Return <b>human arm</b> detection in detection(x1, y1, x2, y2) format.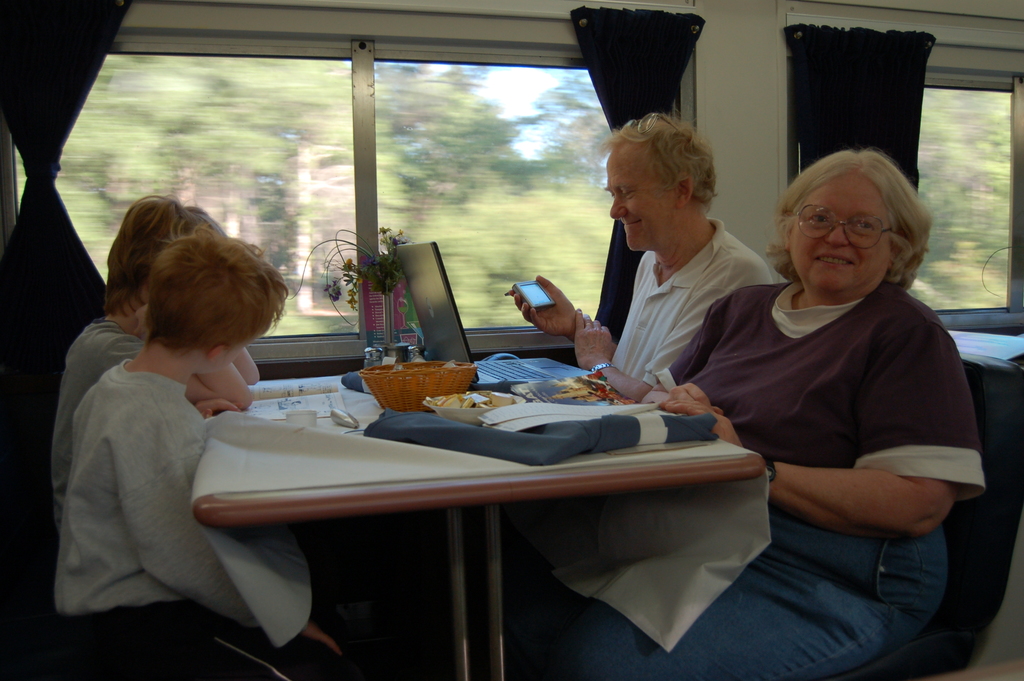
detection(562, 258, 771, 406).
